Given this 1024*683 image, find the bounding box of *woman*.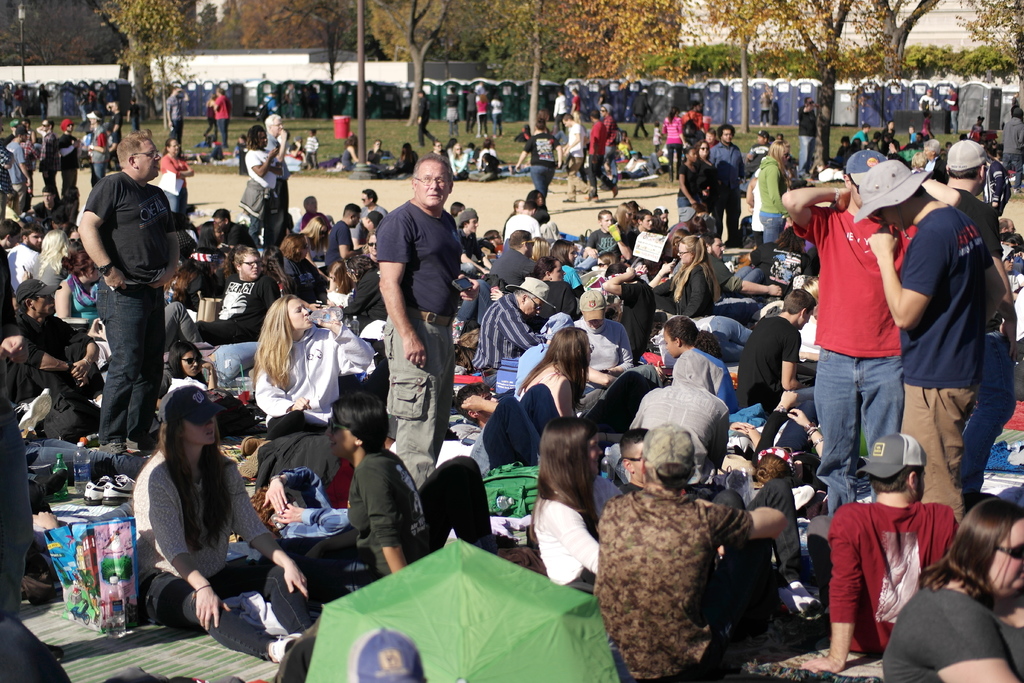
box=[524, 189, 552, 214].
